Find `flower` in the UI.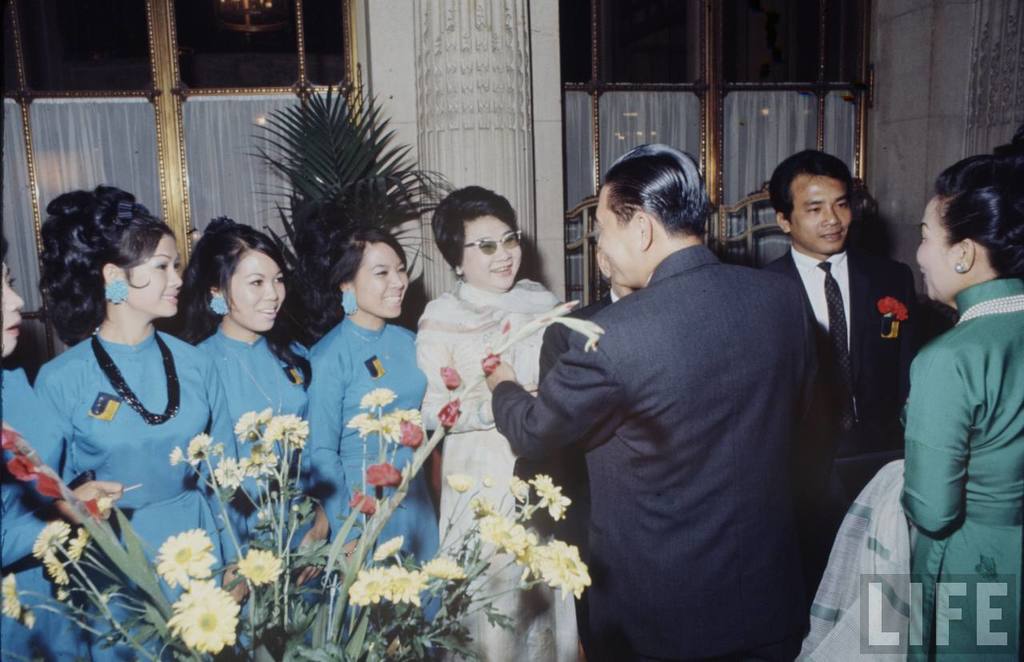
UI element at rect(236, 408, 260, 436).
